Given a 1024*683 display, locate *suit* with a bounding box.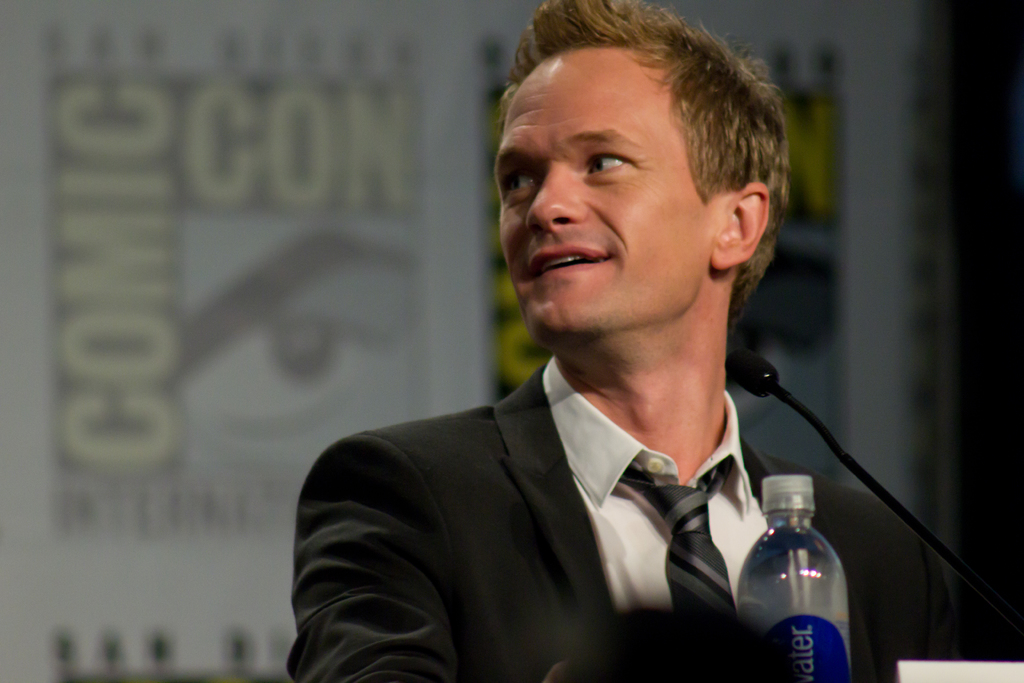
Located: rect(289, 333, 972, 680).
